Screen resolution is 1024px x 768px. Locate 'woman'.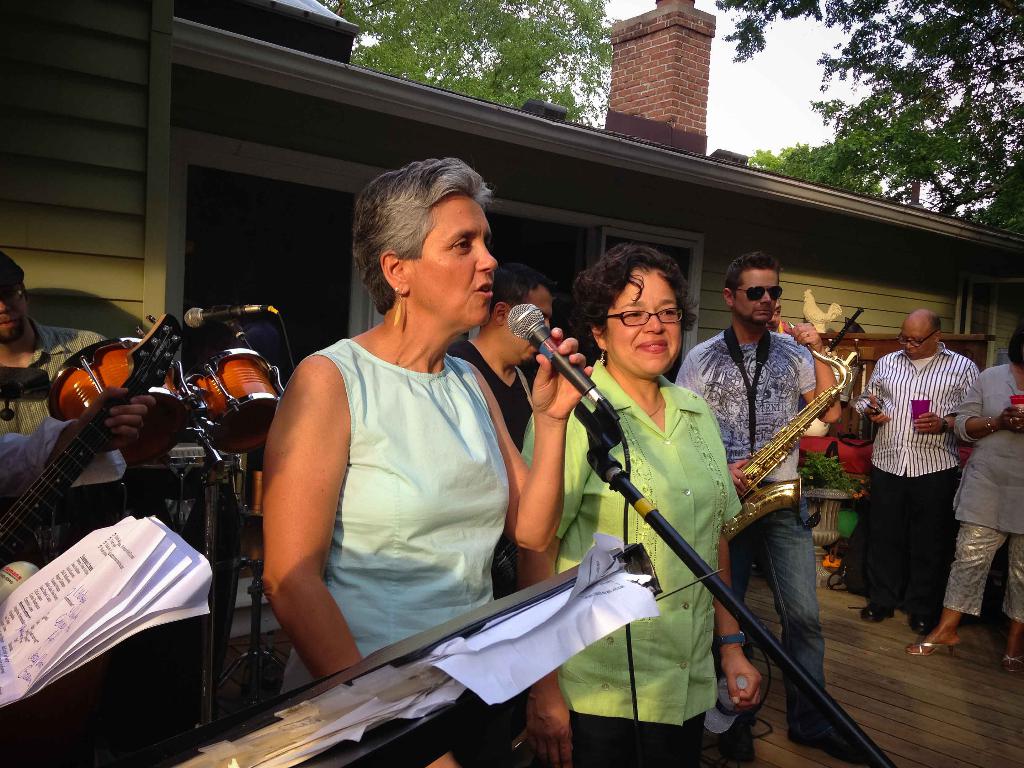
[left=518, top=243, right=765, bottom=767].
